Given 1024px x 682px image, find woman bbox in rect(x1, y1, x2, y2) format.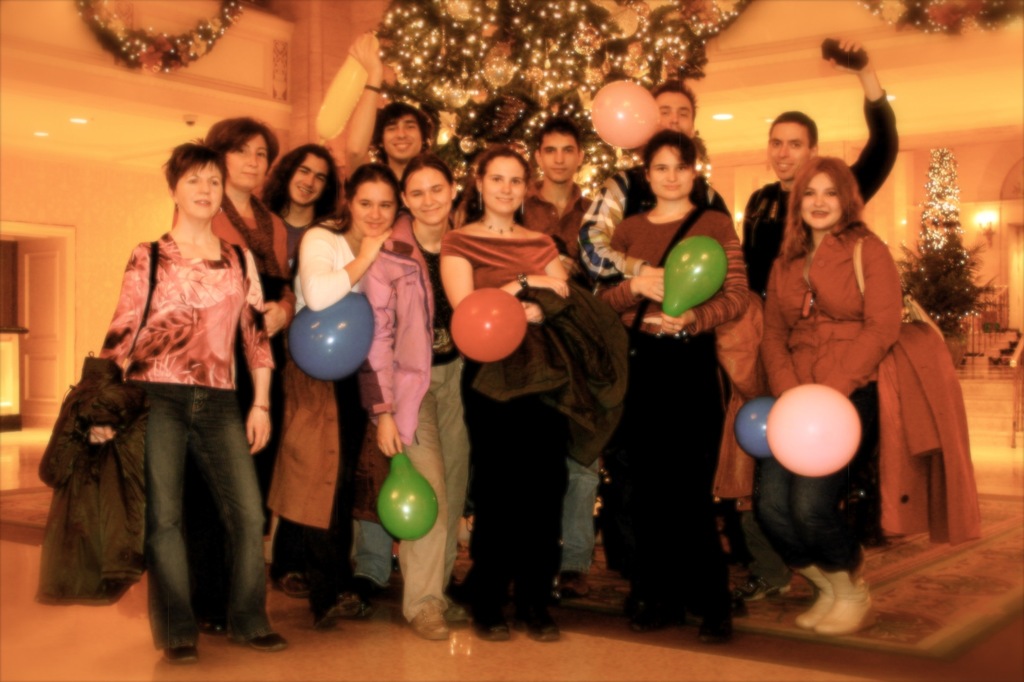
rect(402, 149, 488, 640).
